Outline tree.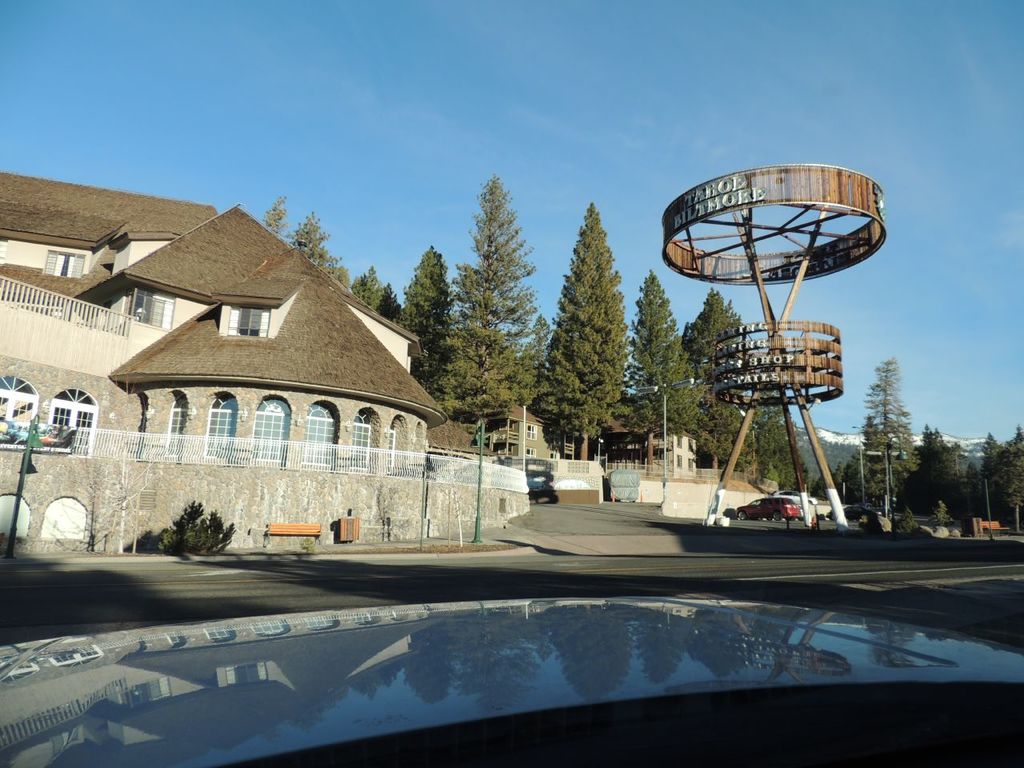
Outline: rect(626, 271, 702, 458).
